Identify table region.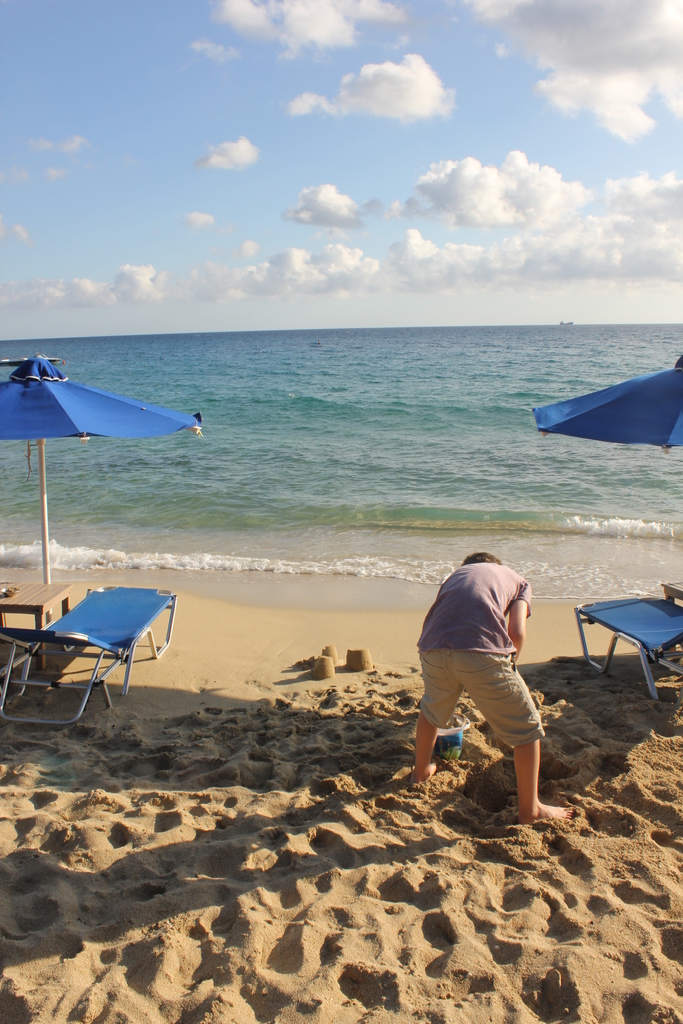
Region: x1=568 y1=586 x2=682 y2=707.
